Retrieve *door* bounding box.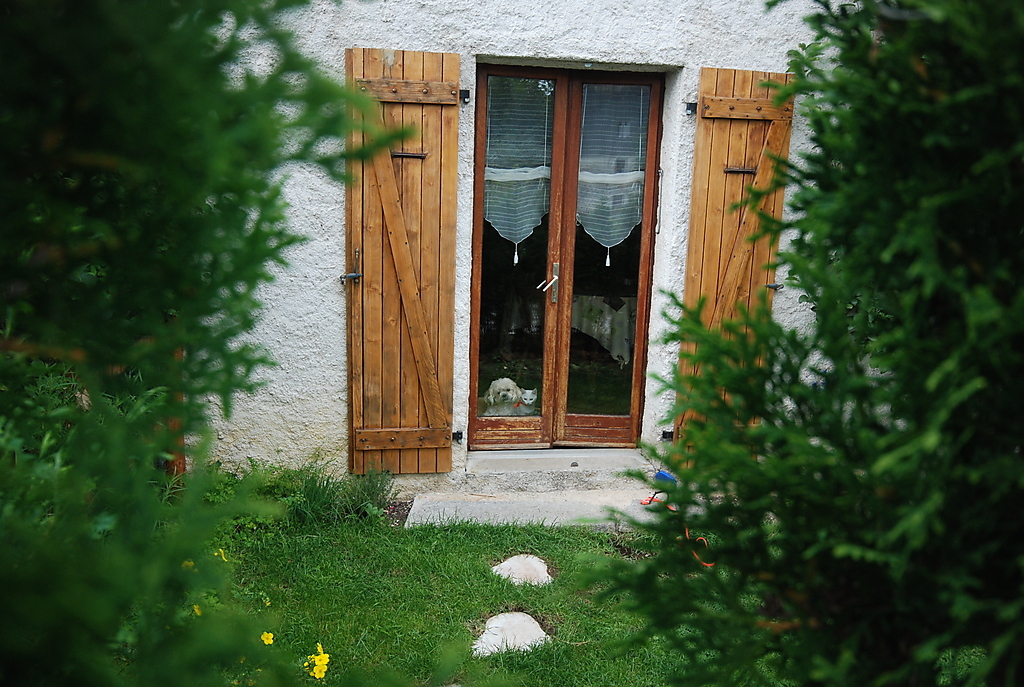
Bounding box: select_region(339, 46, 473, 478).
